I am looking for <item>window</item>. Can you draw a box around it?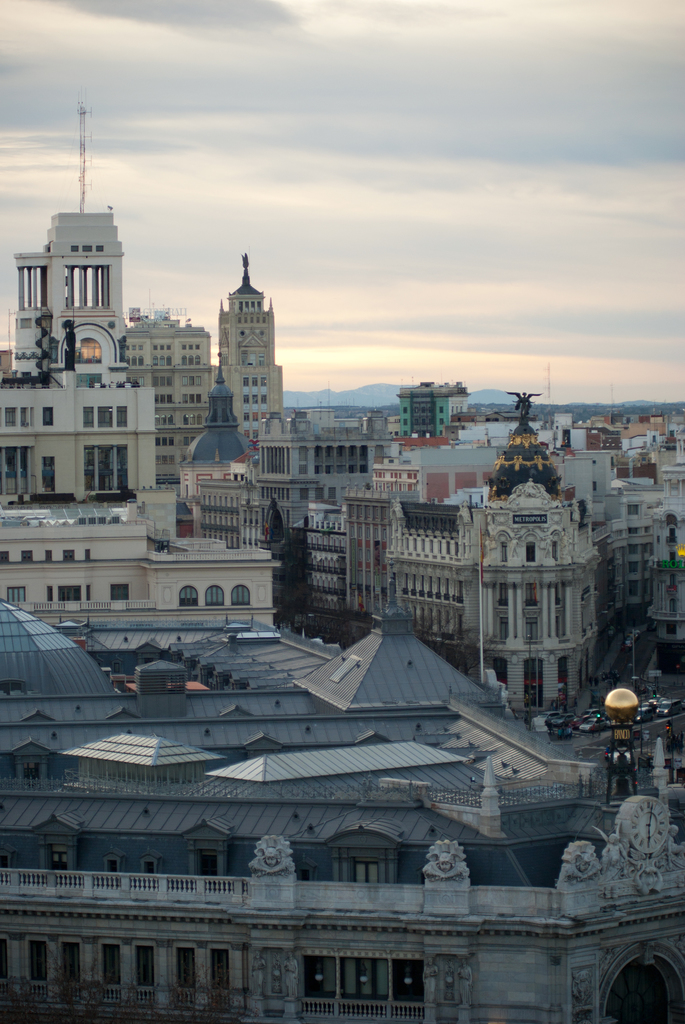
Sure, the bounding box is [0,550,10,562].
